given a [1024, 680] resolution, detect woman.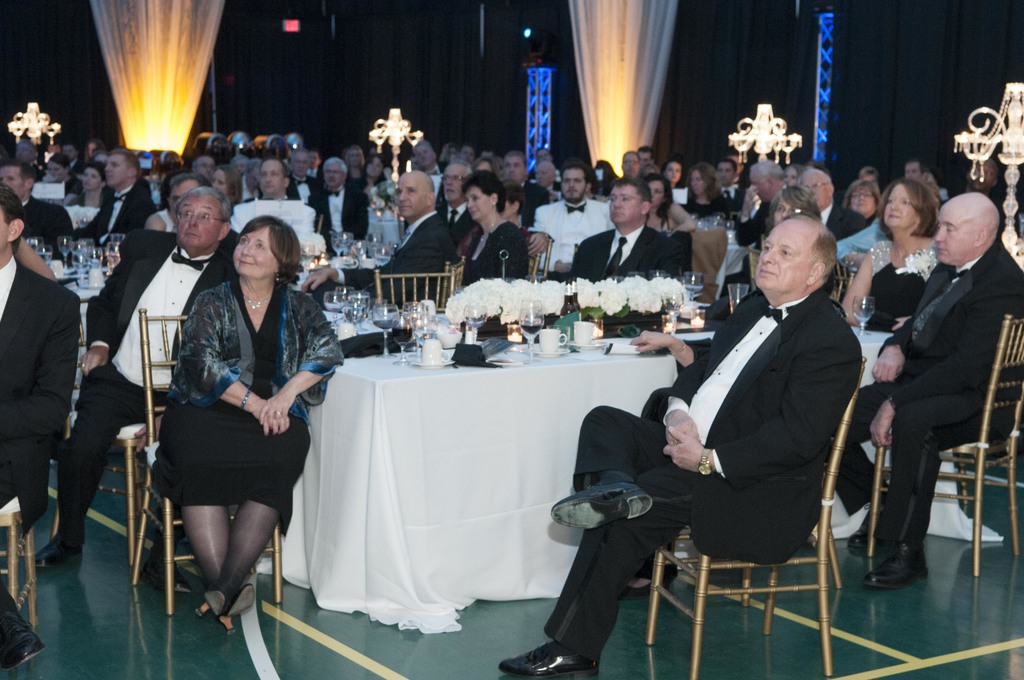
(684, 165, 724, 213).
